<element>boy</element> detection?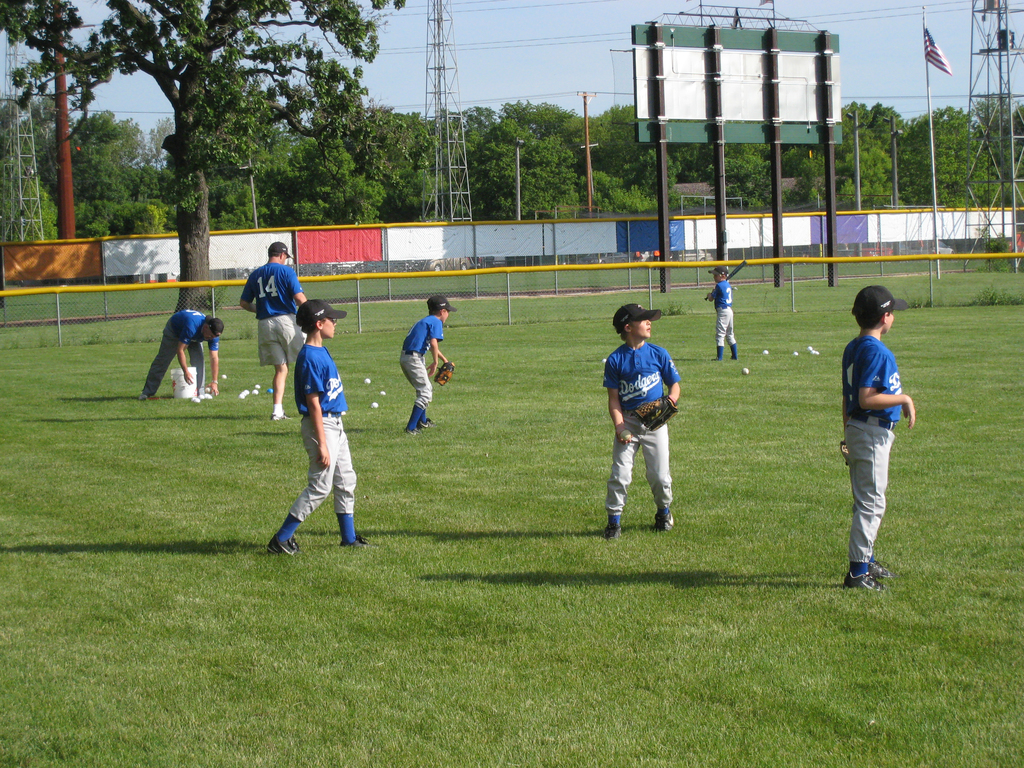
region(396, 292, 452, 436)
